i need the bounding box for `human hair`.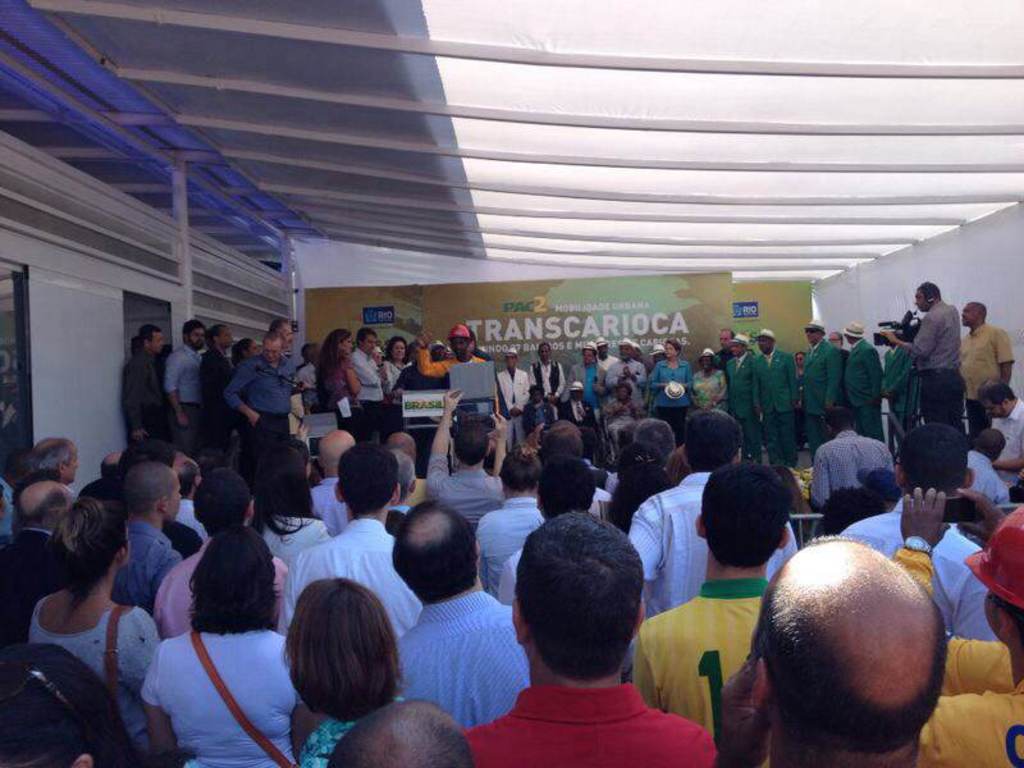
Here it is: <bbox>978, 424, 995, 452</bbox>.
